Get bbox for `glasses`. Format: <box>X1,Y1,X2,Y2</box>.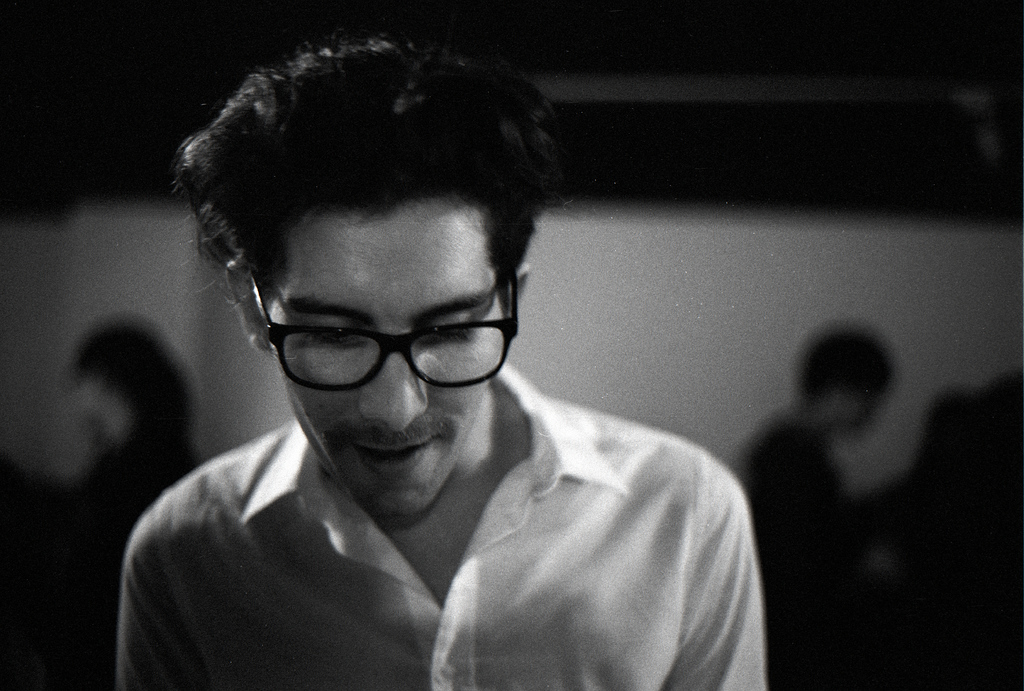
<box>250,273,517,390</box>.
